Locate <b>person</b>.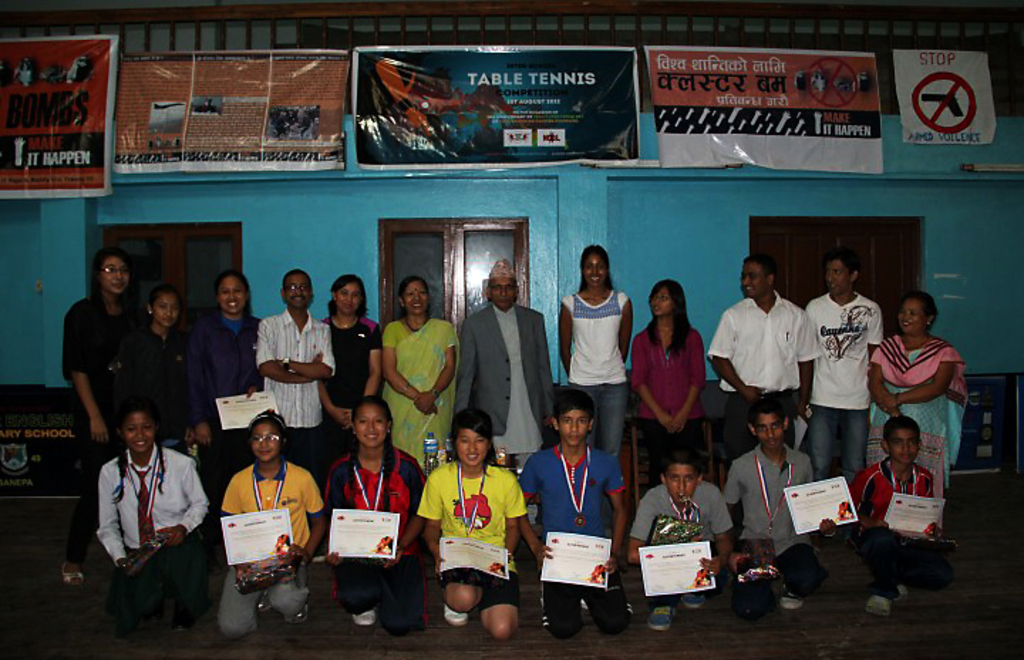
Bounding box: left=727, top=404, right=838, bottom=612.
